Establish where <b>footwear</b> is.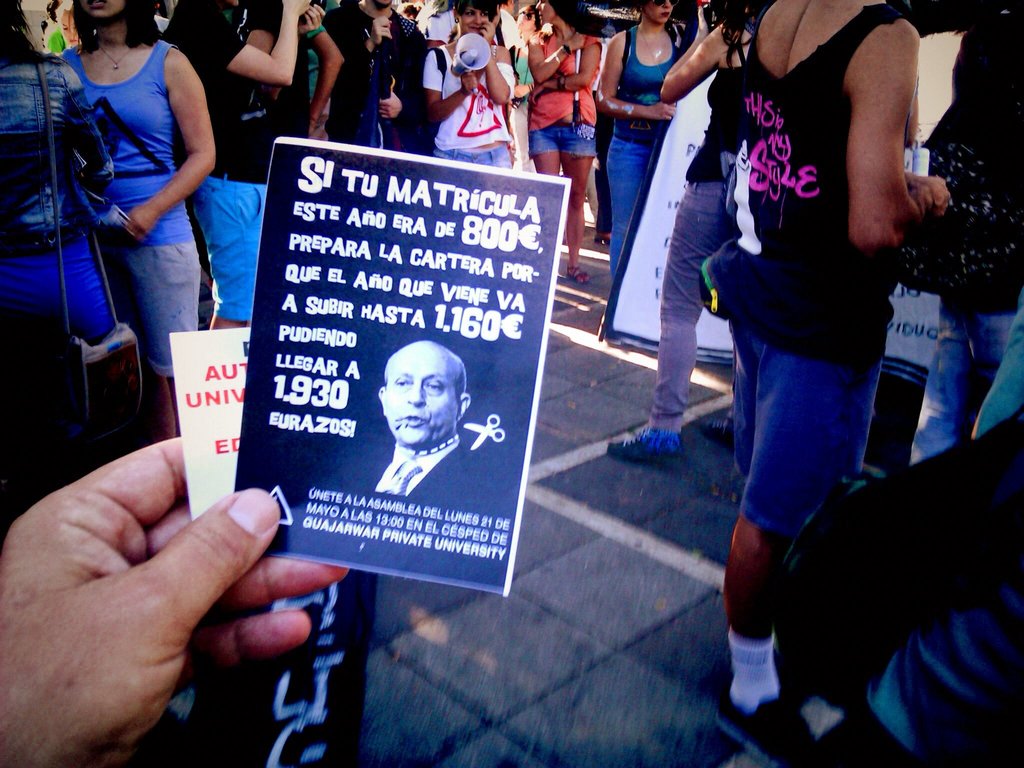
Established at x1=717, y1=644, x2=810, y2=732.
